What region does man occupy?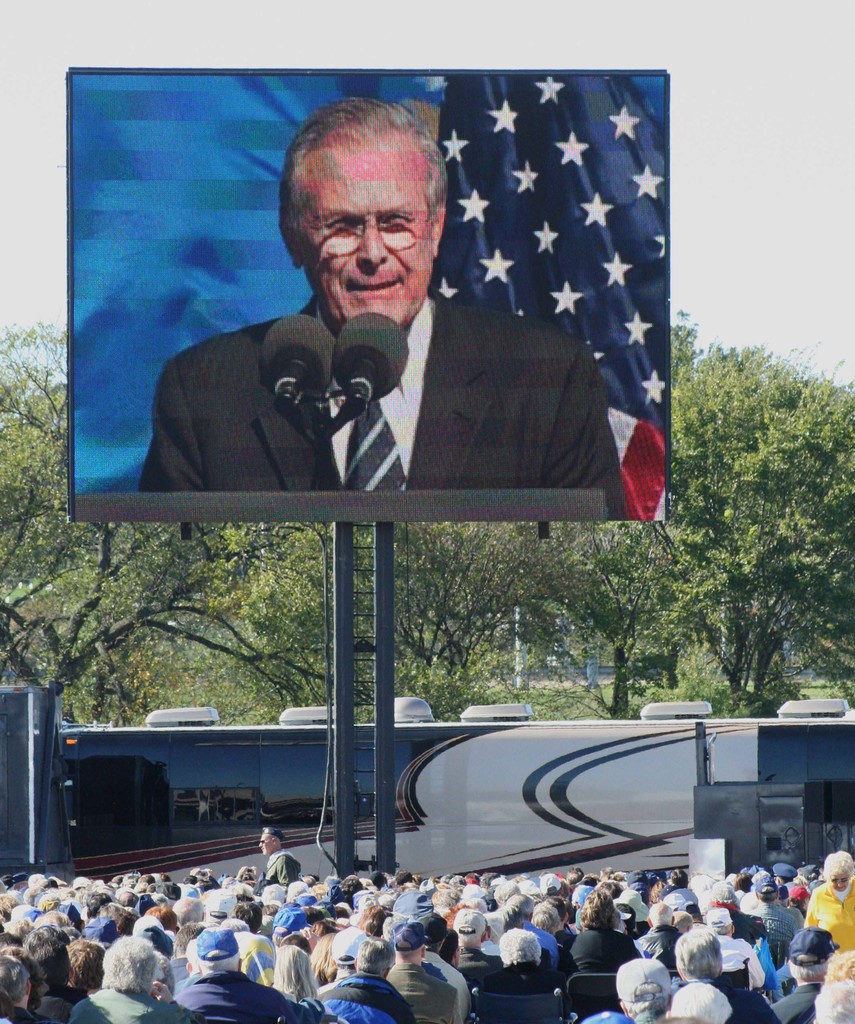
(744, 871, 796, 946).
